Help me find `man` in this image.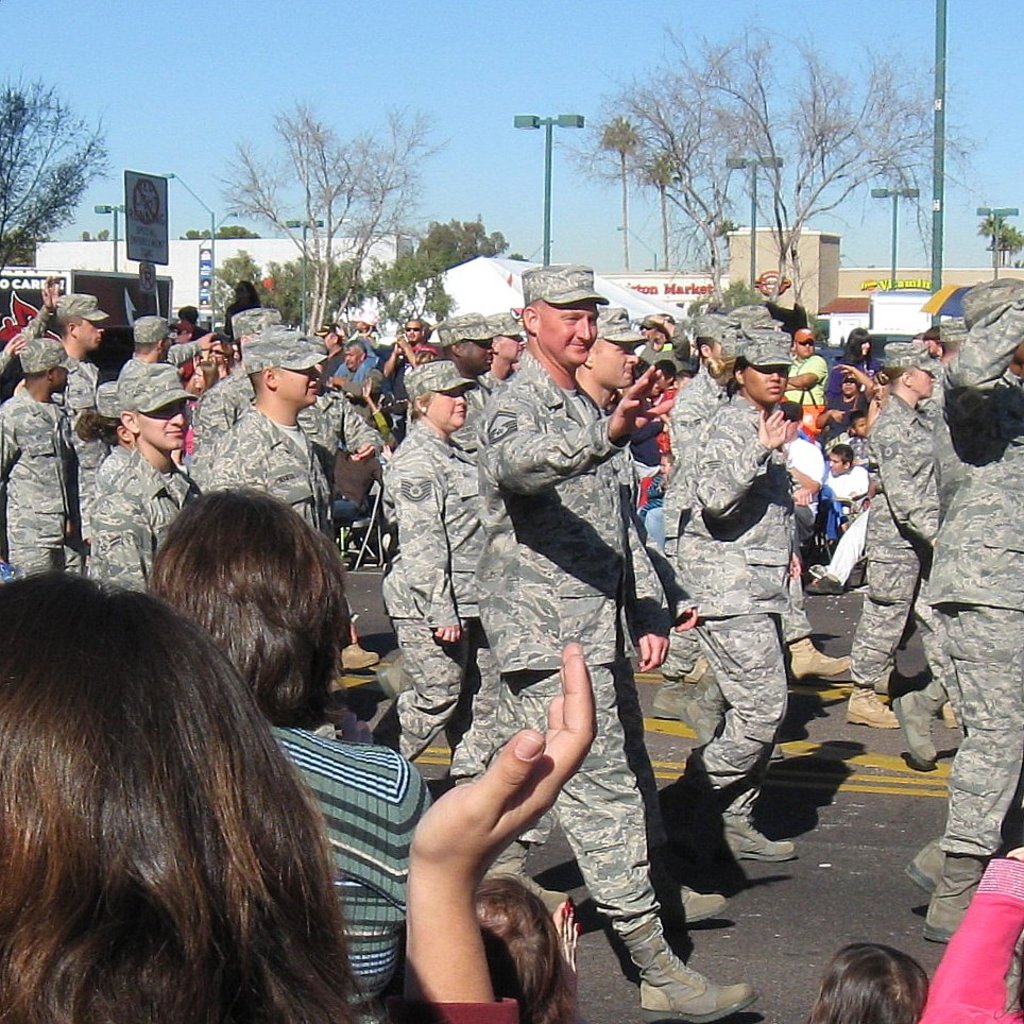
Found it: crop(0, 326, 85, 568).
